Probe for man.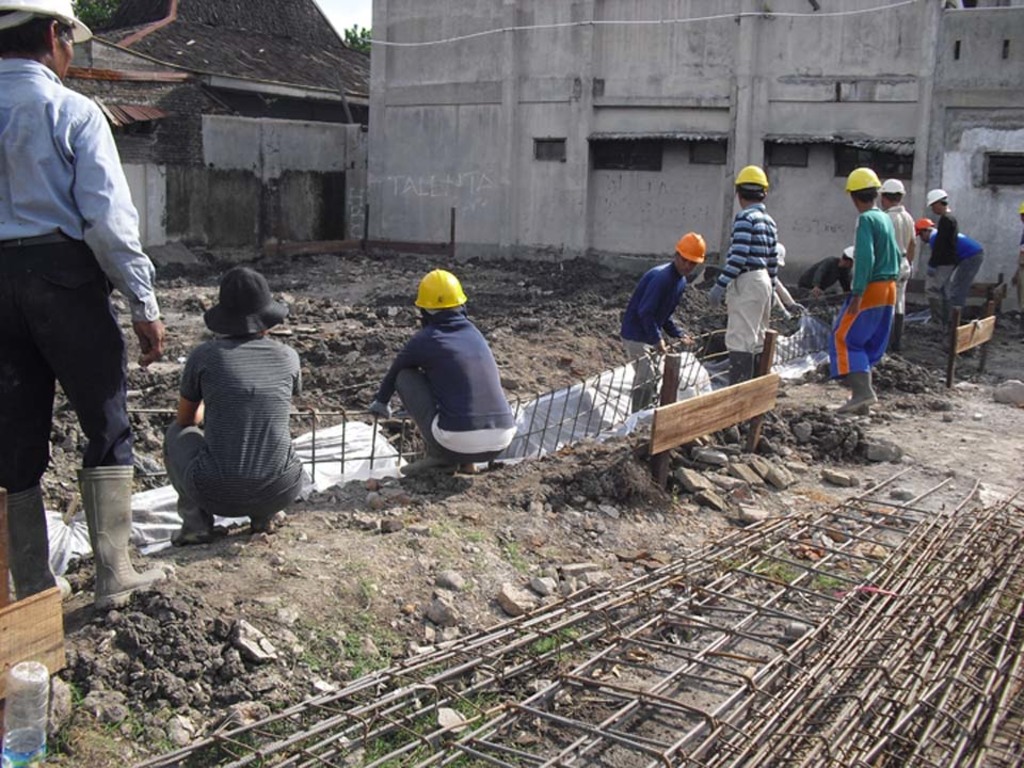
Probe result: crop(922, 176, 958, 346).
